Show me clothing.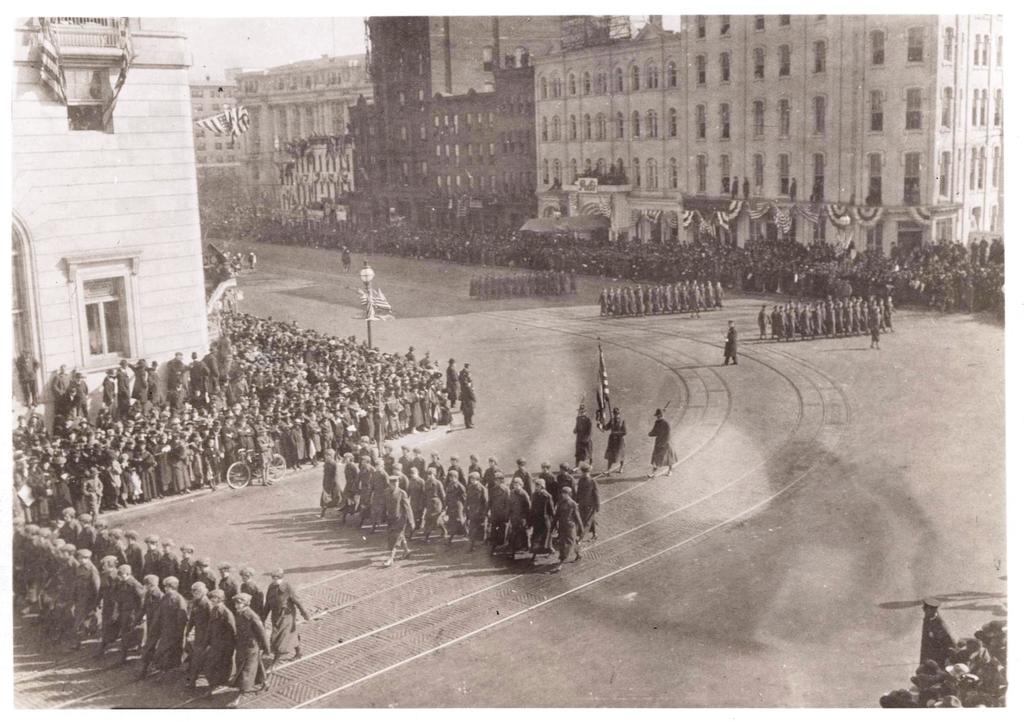
clothing is here: bbox=[461, 365, 471, 388].
